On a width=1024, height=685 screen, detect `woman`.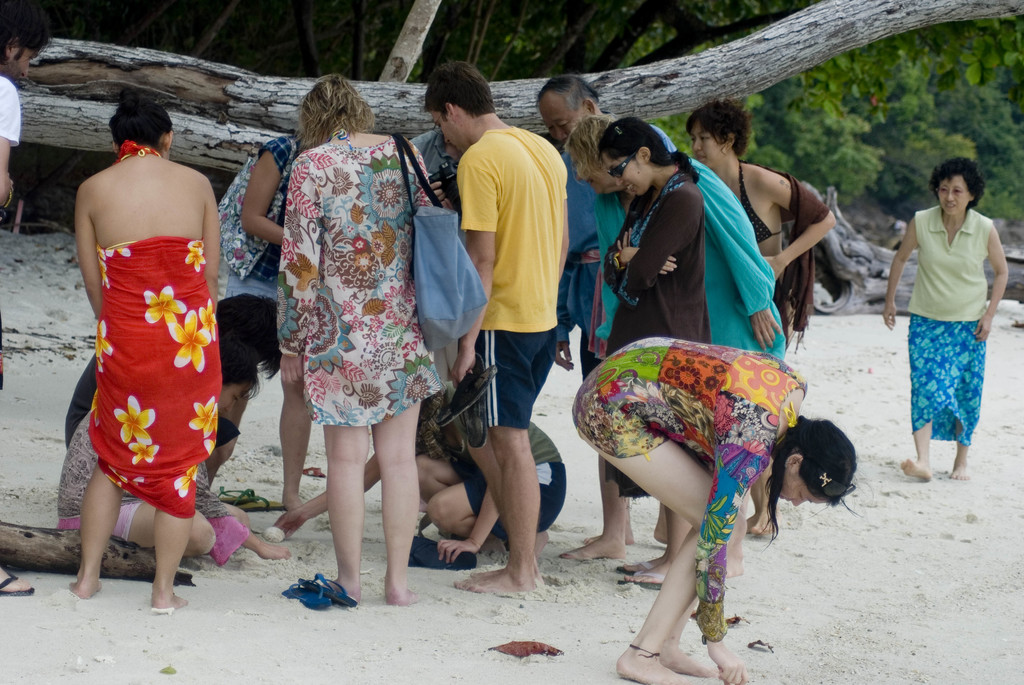
[left=64, top=84, right=221, bottom=622].
